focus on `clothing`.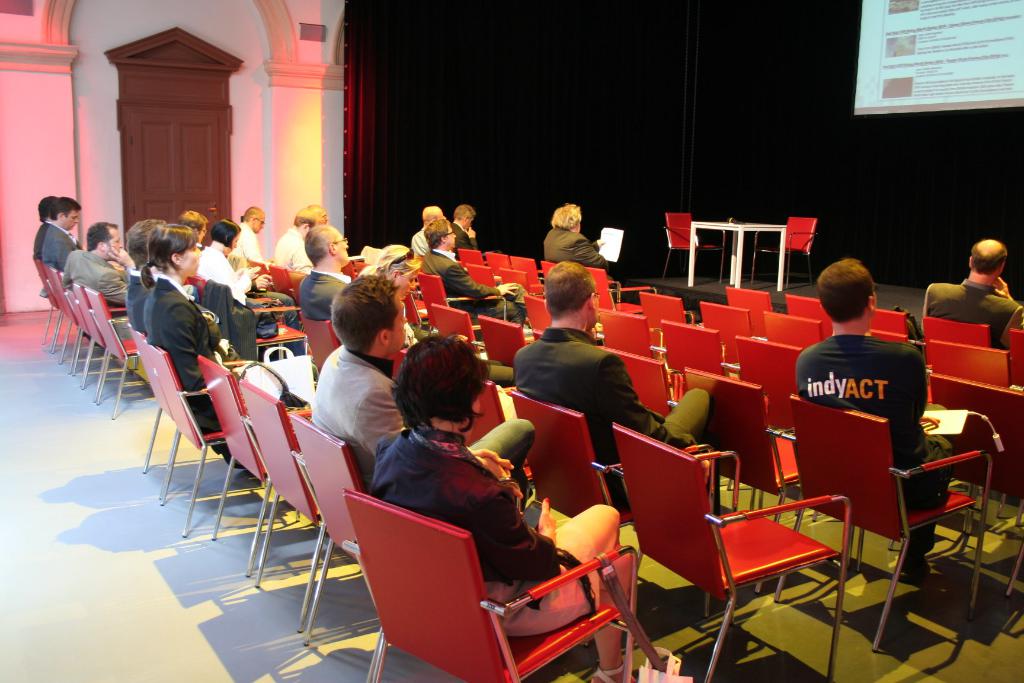
Focused at [309,342,544,495].
